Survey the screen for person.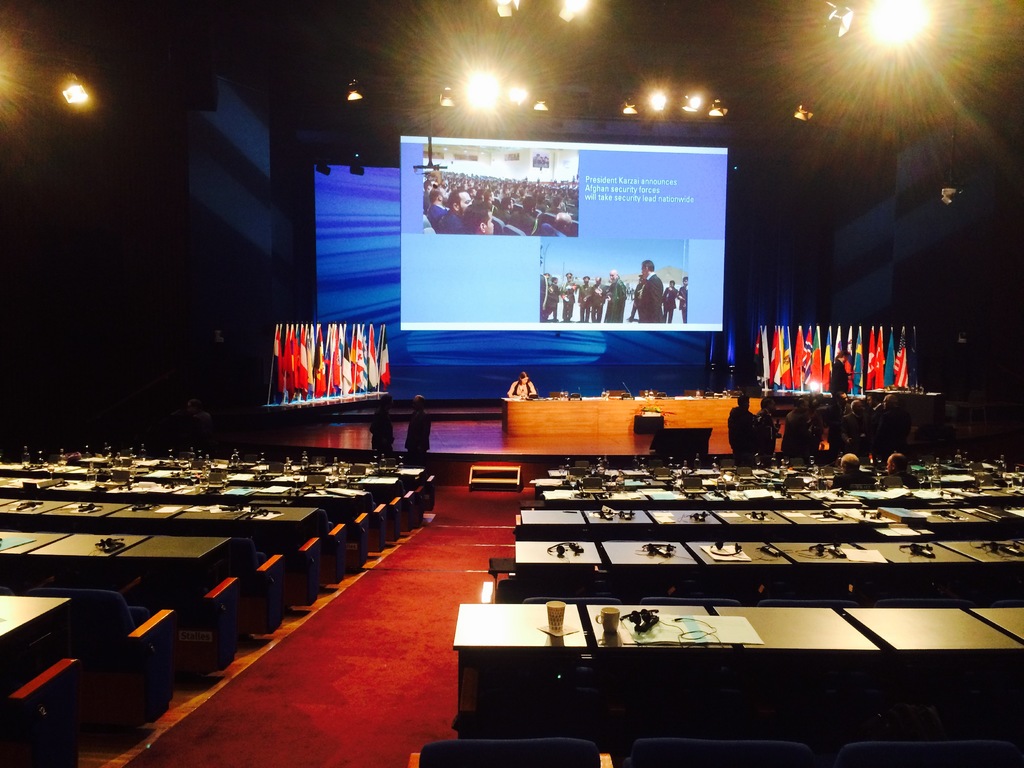
Survey found: detection(578, 275, 593, 324).
